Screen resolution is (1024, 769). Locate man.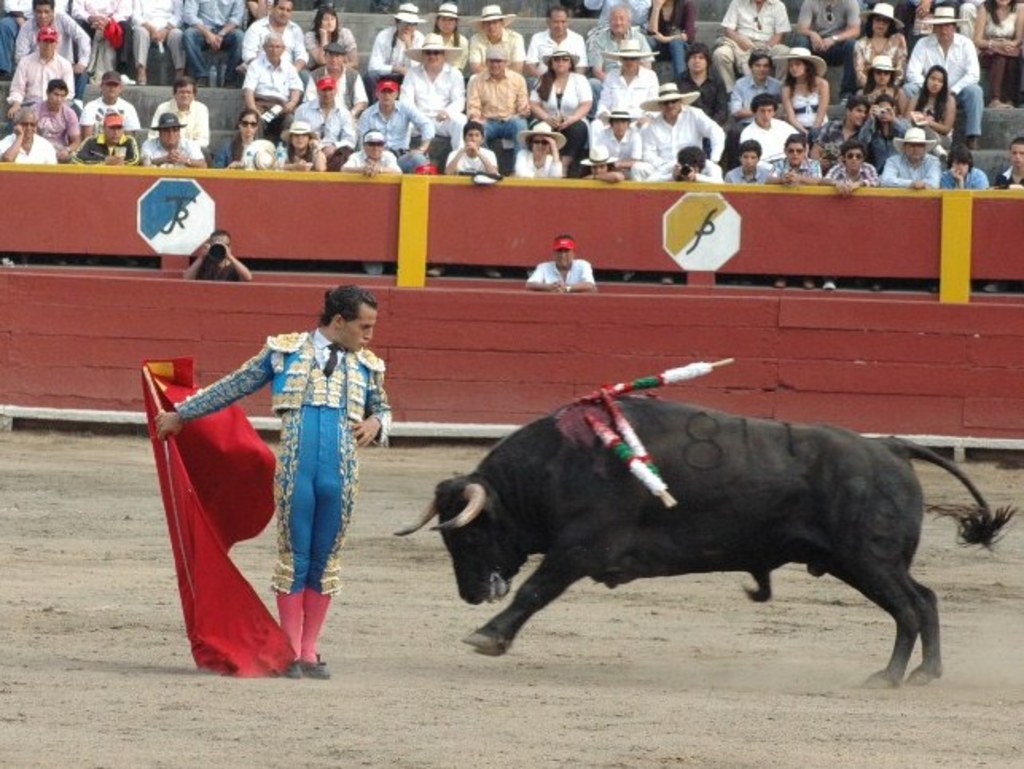
<region>24, 78, 80, 162</region>.
